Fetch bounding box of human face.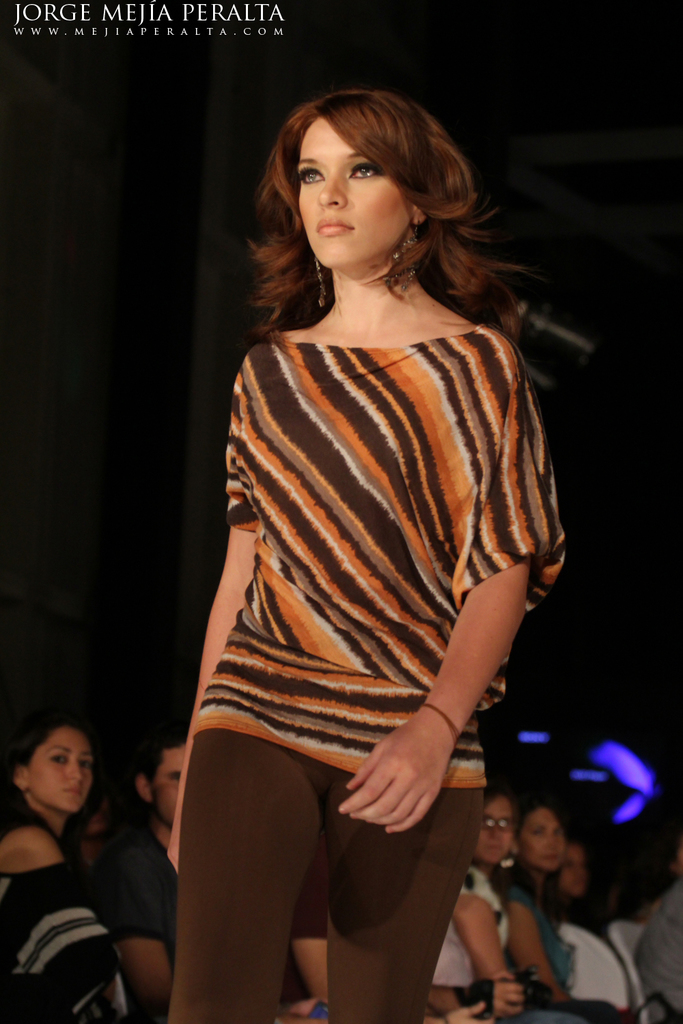
Bbox: box=[514, 811, 566, 879].
